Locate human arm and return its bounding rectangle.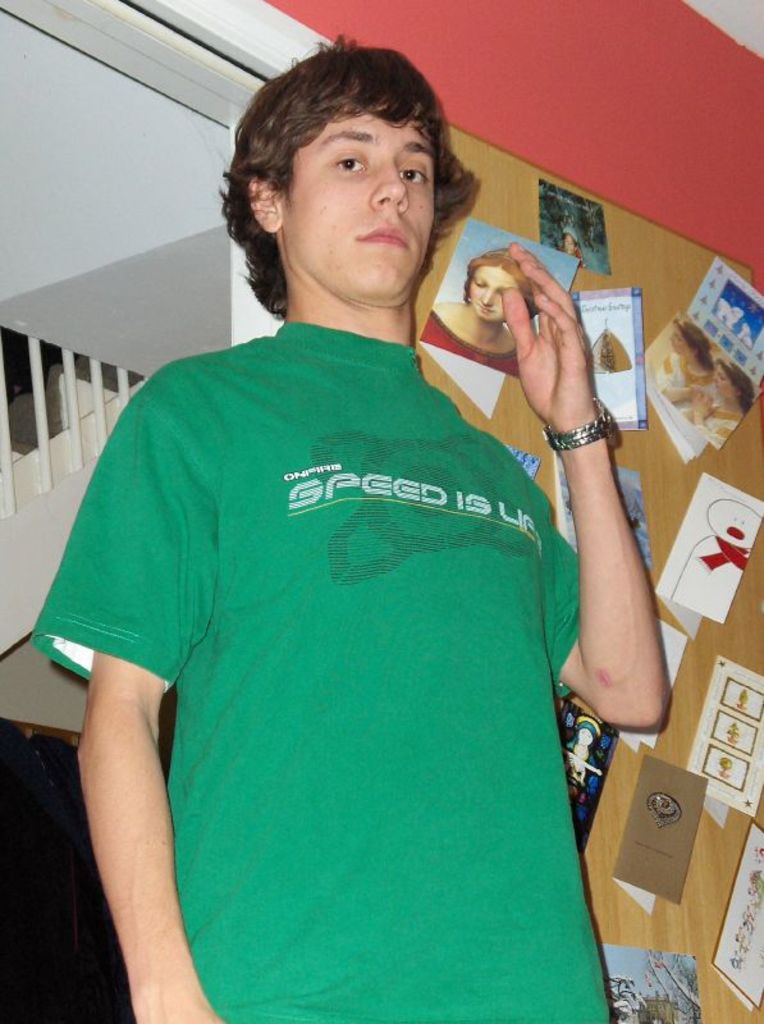
Rect(518, 264, 680, 795).
